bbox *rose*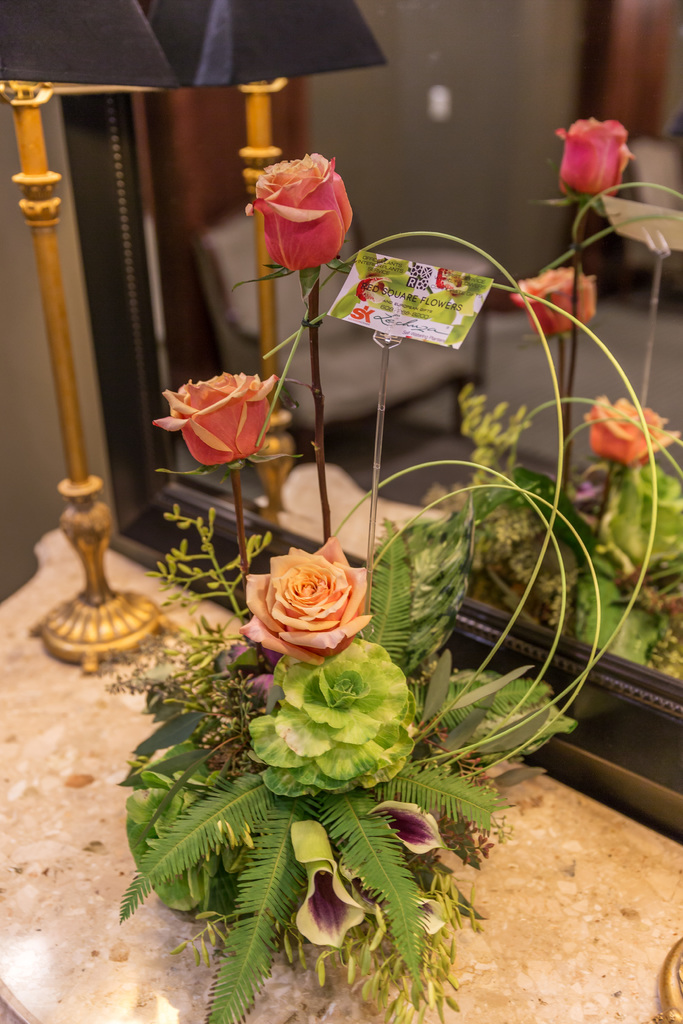
557, 113, 631, 193
